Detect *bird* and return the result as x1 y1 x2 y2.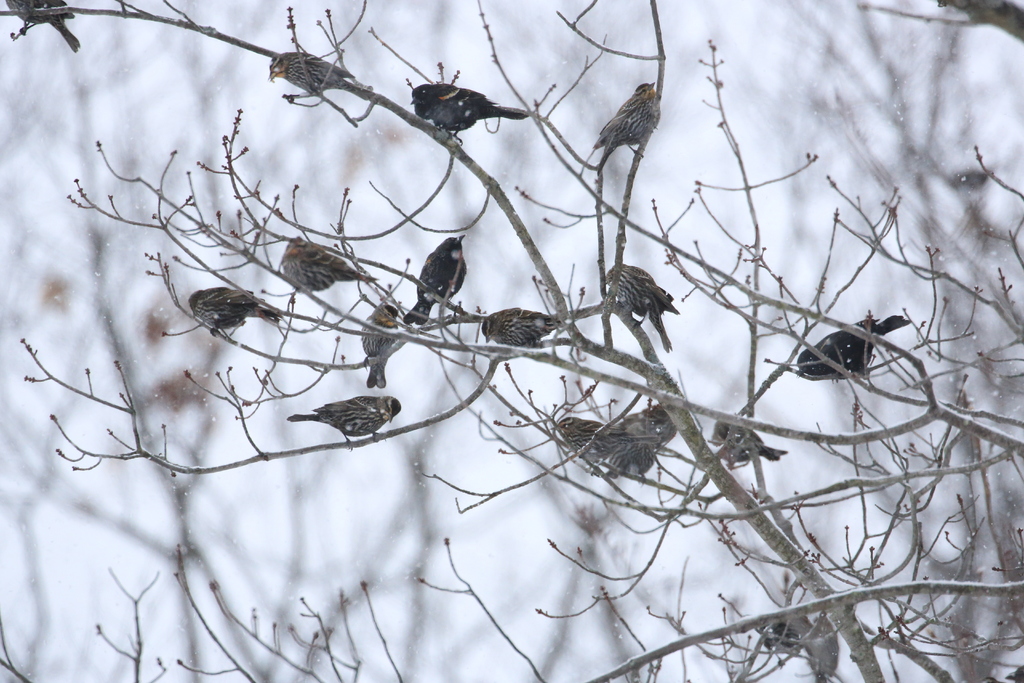
279 235 376 297.
